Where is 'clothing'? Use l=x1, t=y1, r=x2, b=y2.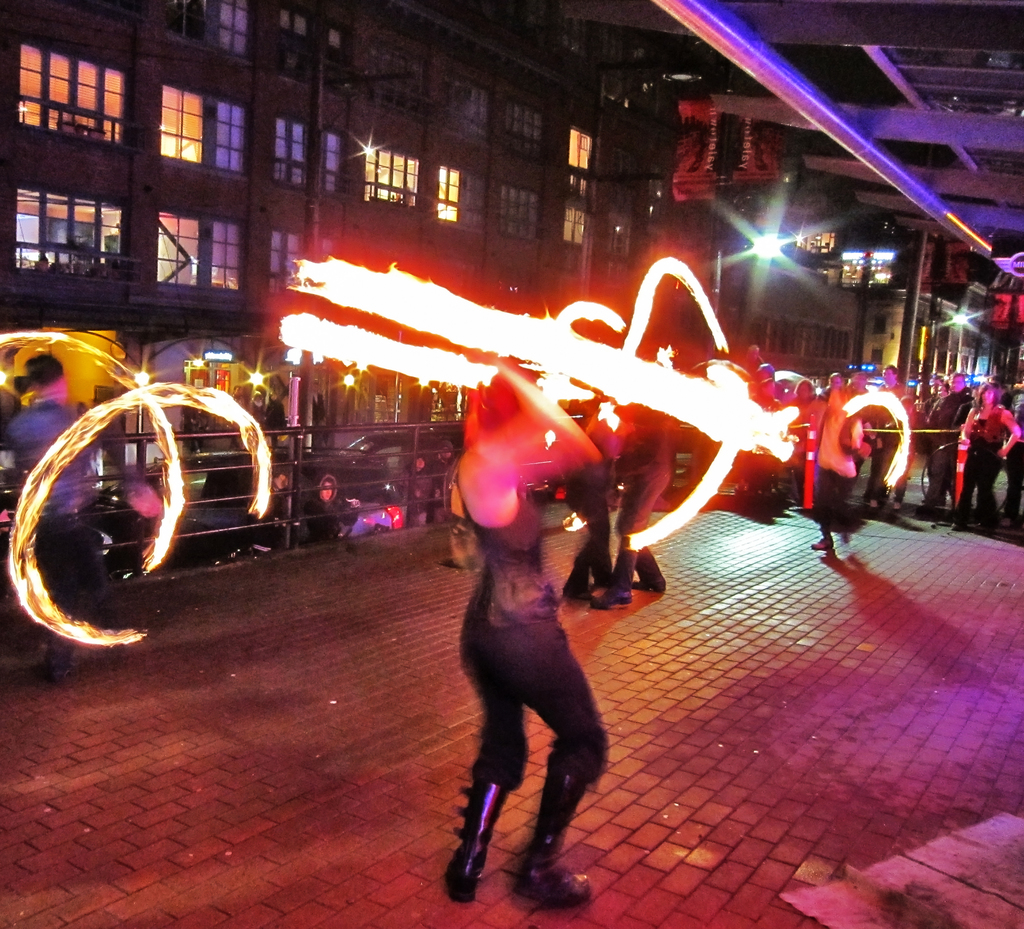
l=455, t=456, r=612, b=795.
